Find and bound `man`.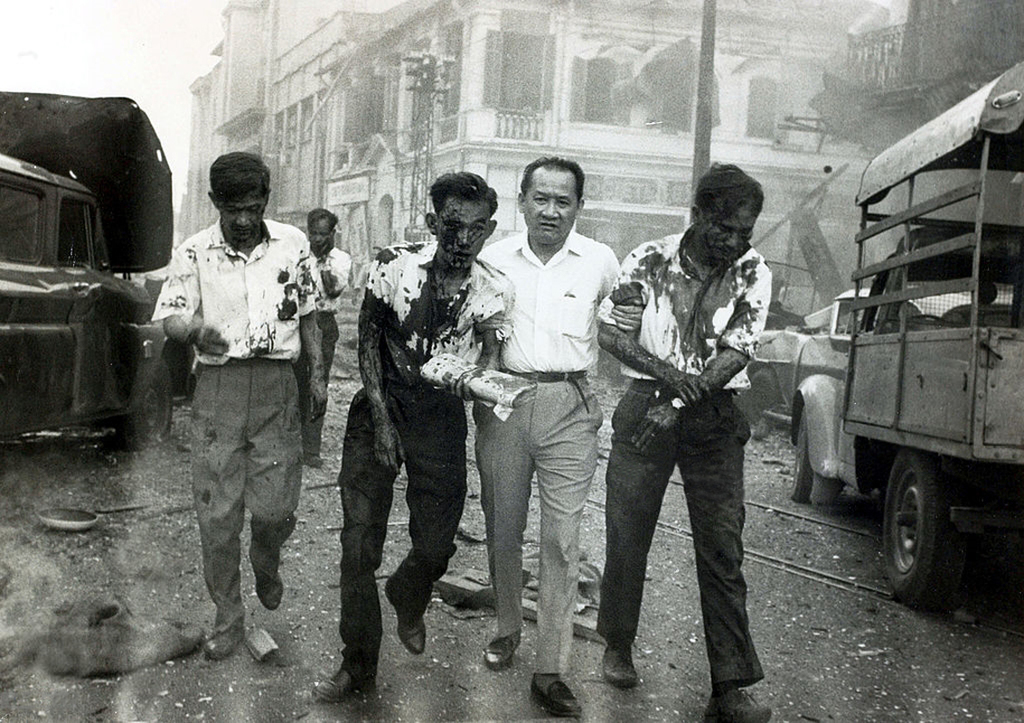
Bound: {"x1": 153, "y1": 152, "x2": 324, "y2": 662}.
